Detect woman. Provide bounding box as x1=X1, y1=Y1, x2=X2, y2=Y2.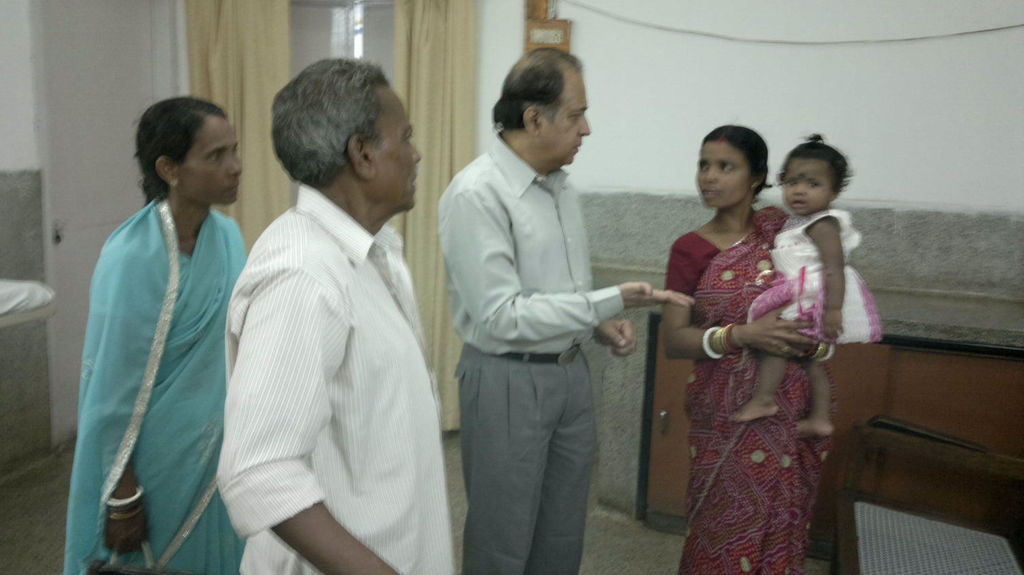
x1=73, y1=91, x2=268, y2=574.
